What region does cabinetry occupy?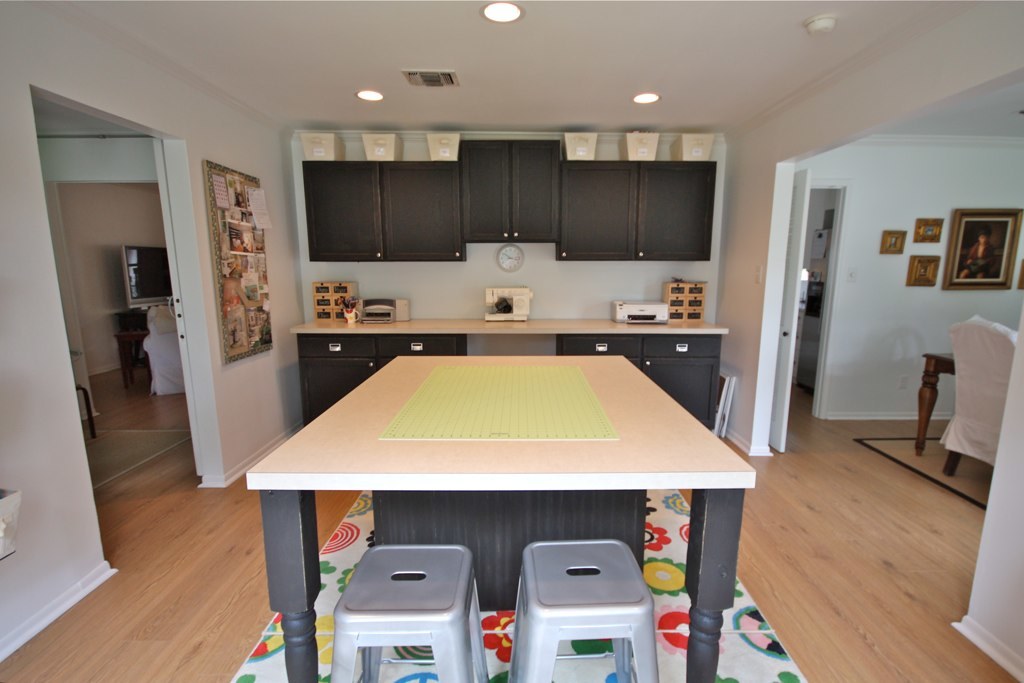
{"left": 303, "top": 160, "right": 466, "bottom": 265}.
